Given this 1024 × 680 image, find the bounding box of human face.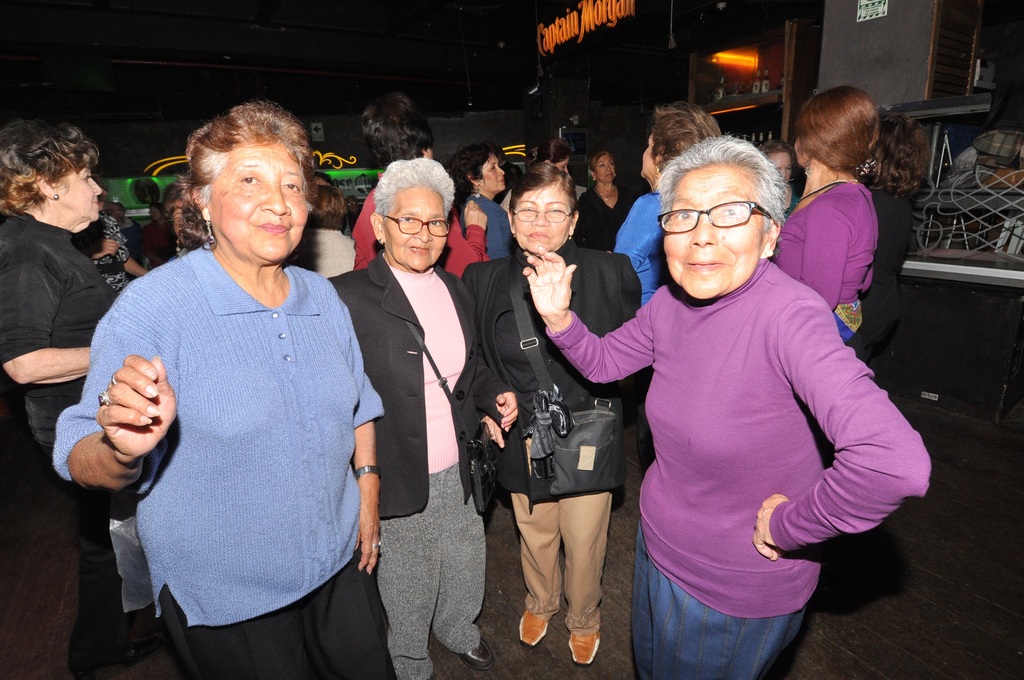
{"left": 557, "top": 156, "right": 571, "bottom": 173}.
